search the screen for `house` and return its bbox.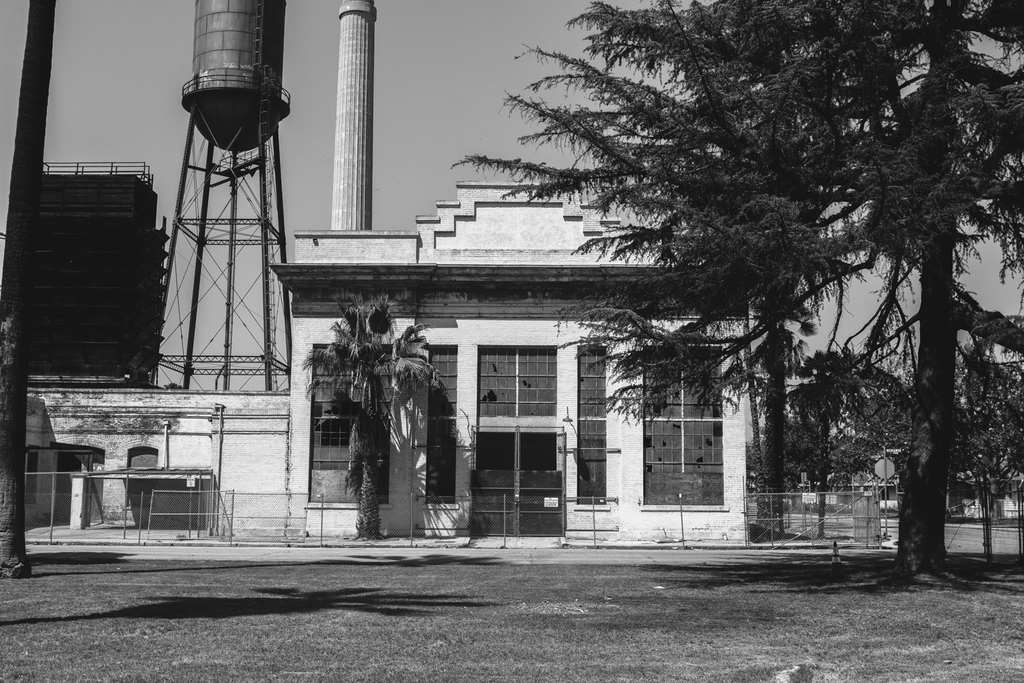
Found: region(291, 172, 751, 543).
